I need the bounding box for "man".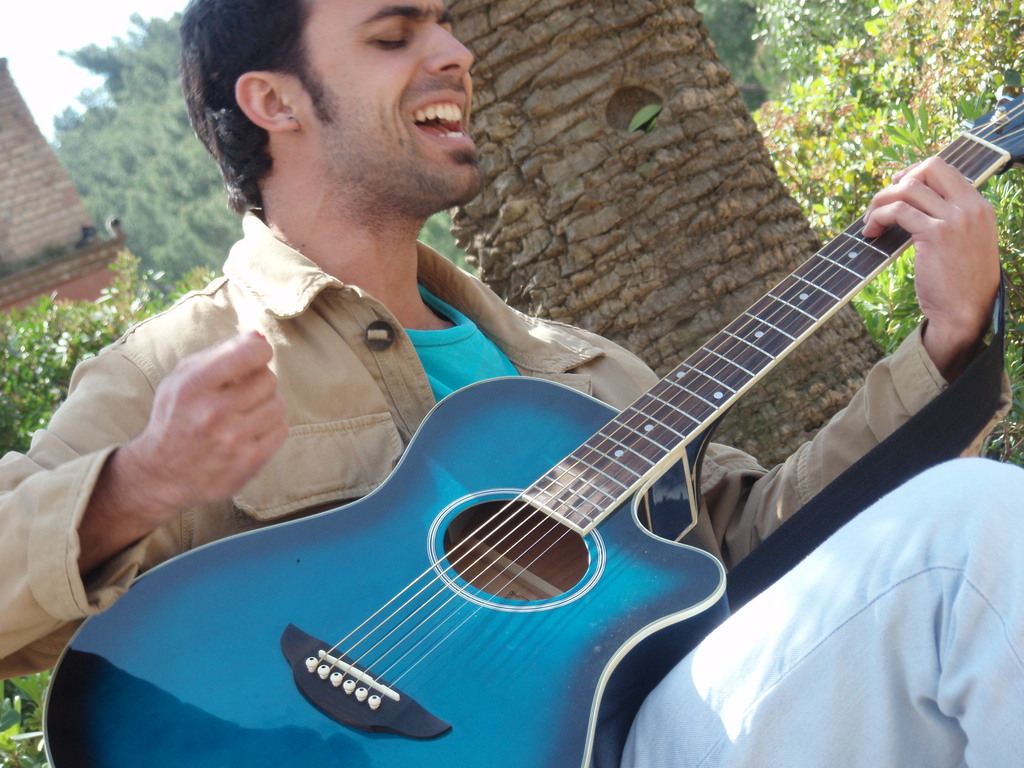
Here it is: <box>0,0,1018,767</box>.
